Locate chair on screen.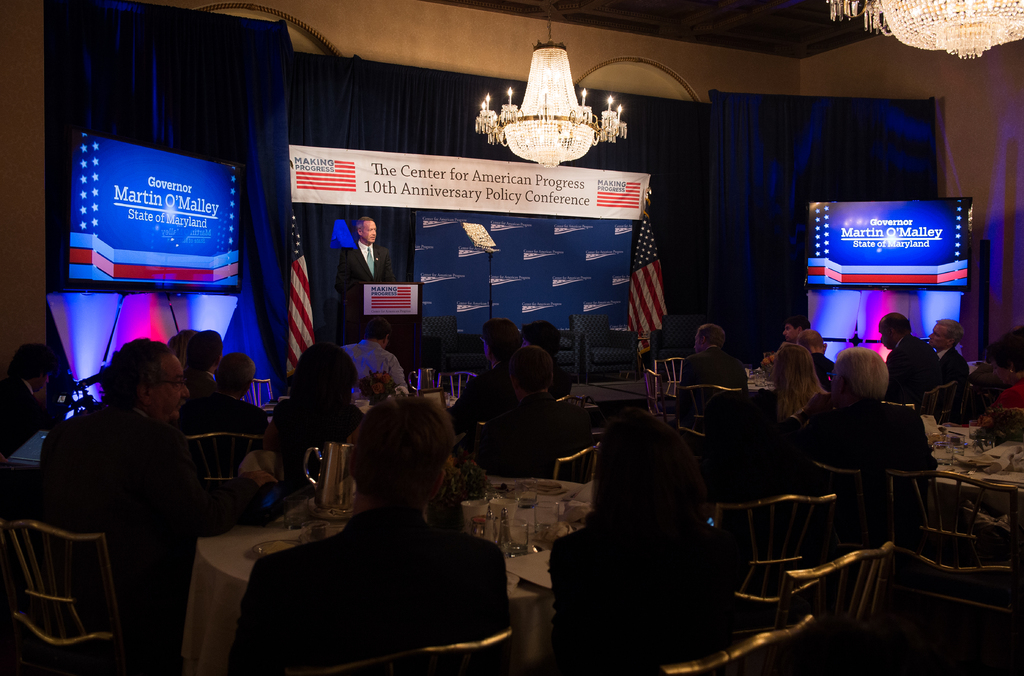
On screen at <bbox>739, 551, 803, 612</bbox>.
